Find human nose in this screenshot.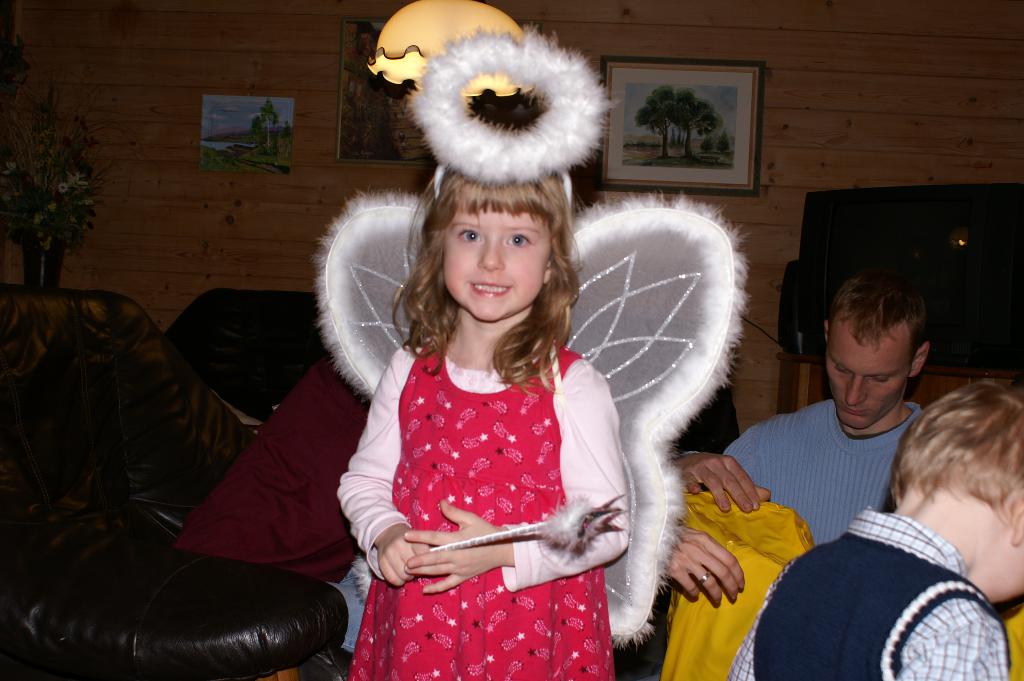
The bounding box for human nose is 845, 377, 870, 406.
